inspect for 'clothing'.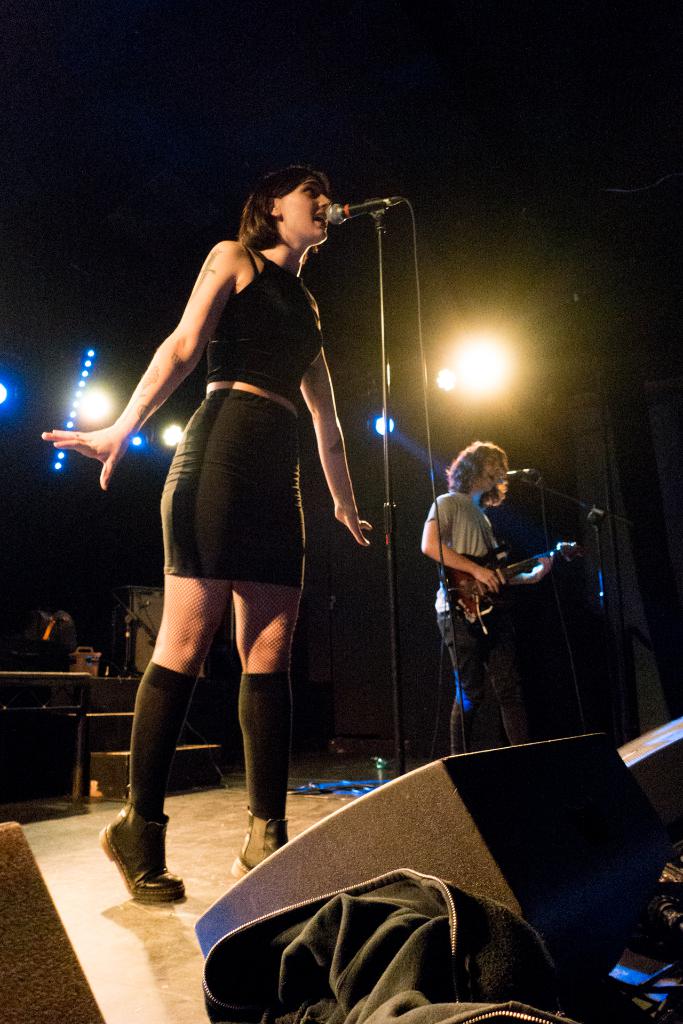
Inspection: (160,248,324,589).
